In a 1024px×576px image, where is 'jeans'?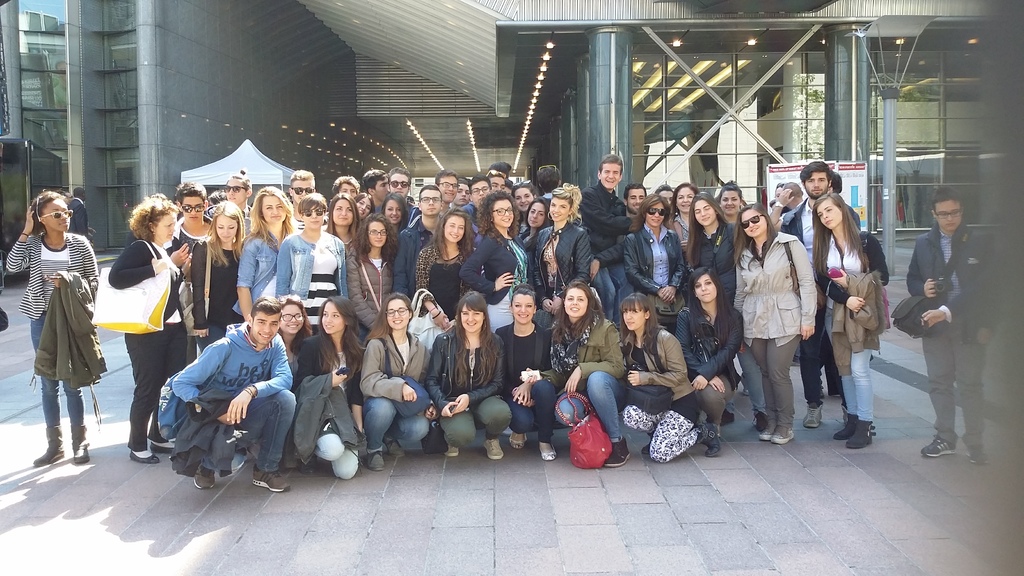
<bbox>729, 344, 767, 413</bbox>.
